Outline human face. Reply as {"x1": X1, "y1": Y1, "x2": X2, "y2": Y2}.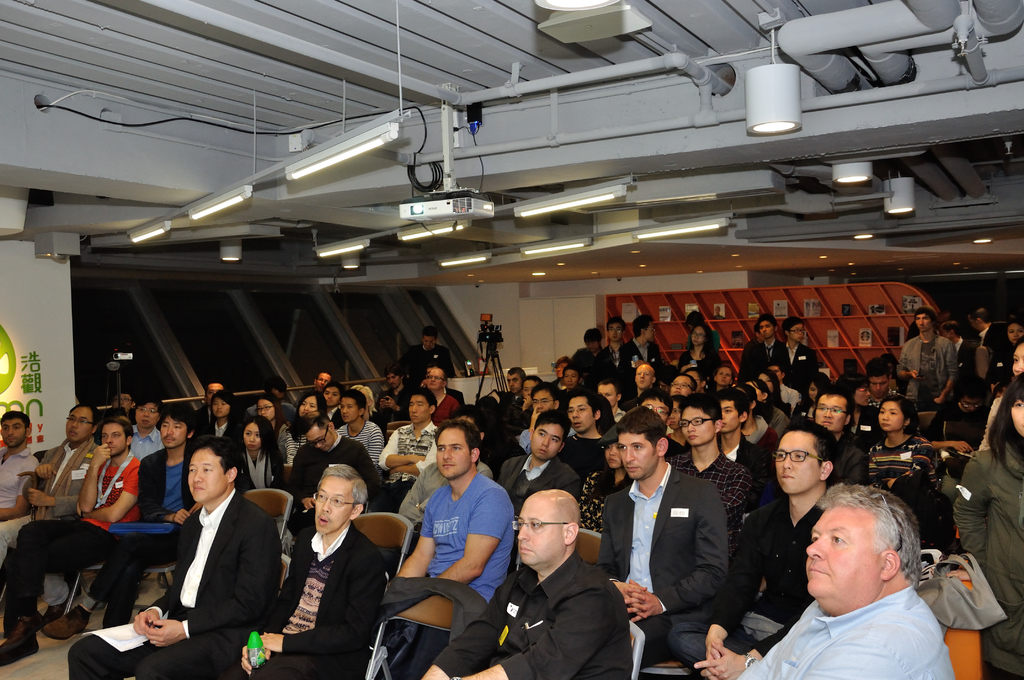
{"x1": 640, "y1": 401, "x2": 666, "y2": 428}.
